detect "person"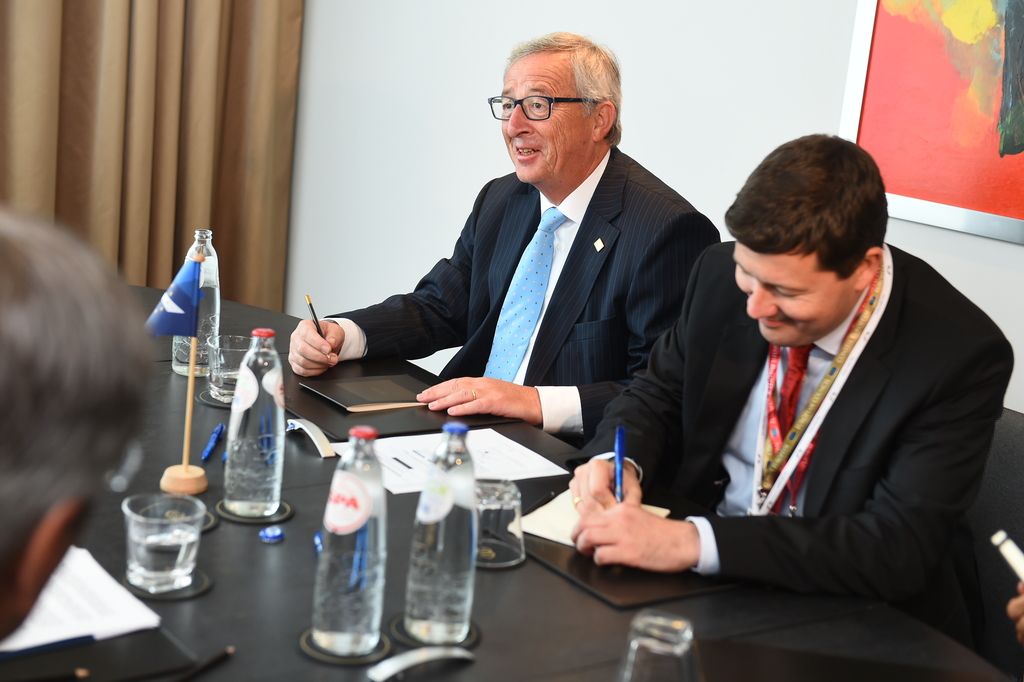
box(564, 136, 1014, 663)
